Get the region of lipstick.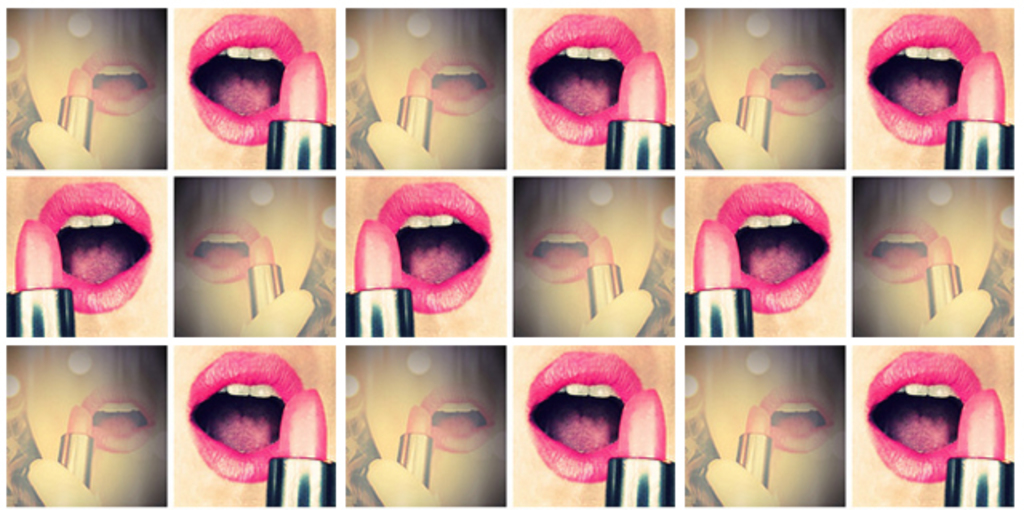
bbox=[520, 216, 598, 285].
